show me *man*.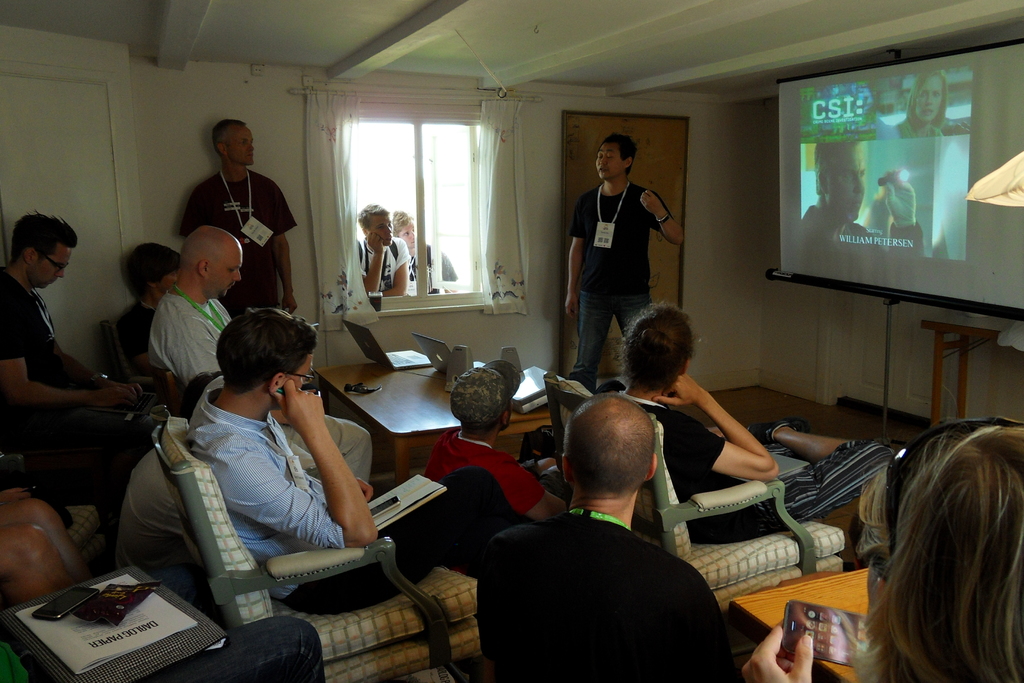
*man* is here: box(564, 140, 687, 384).
